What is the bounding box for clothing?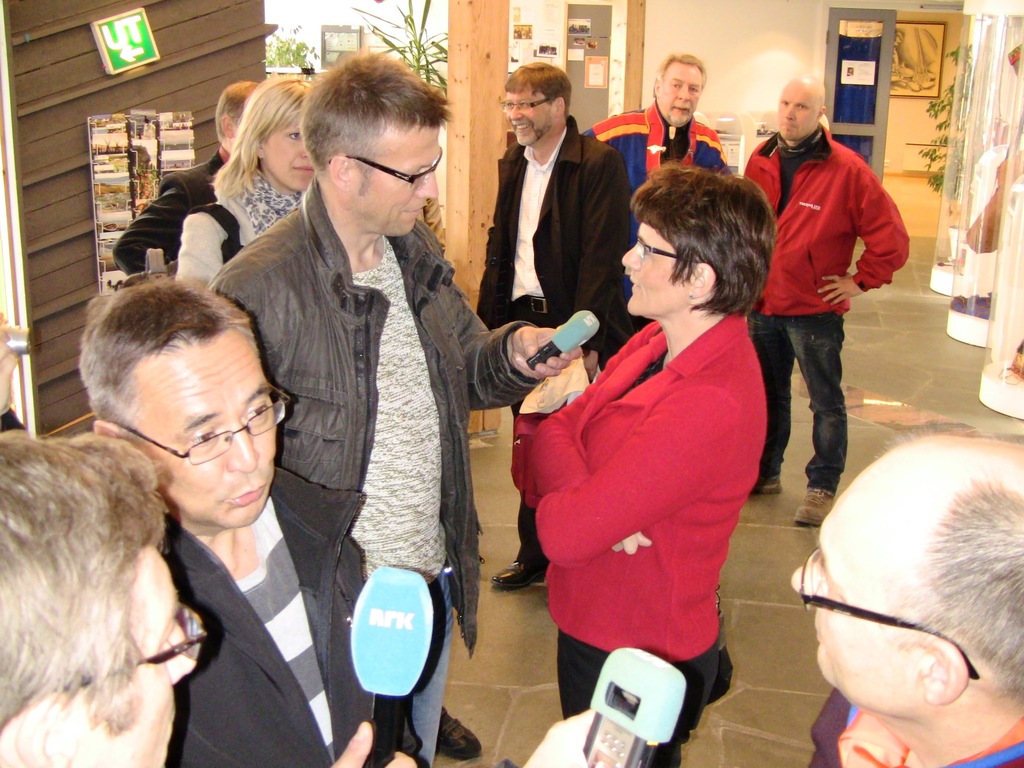
[x1=747, y1=122, x2=916, y2=317].
